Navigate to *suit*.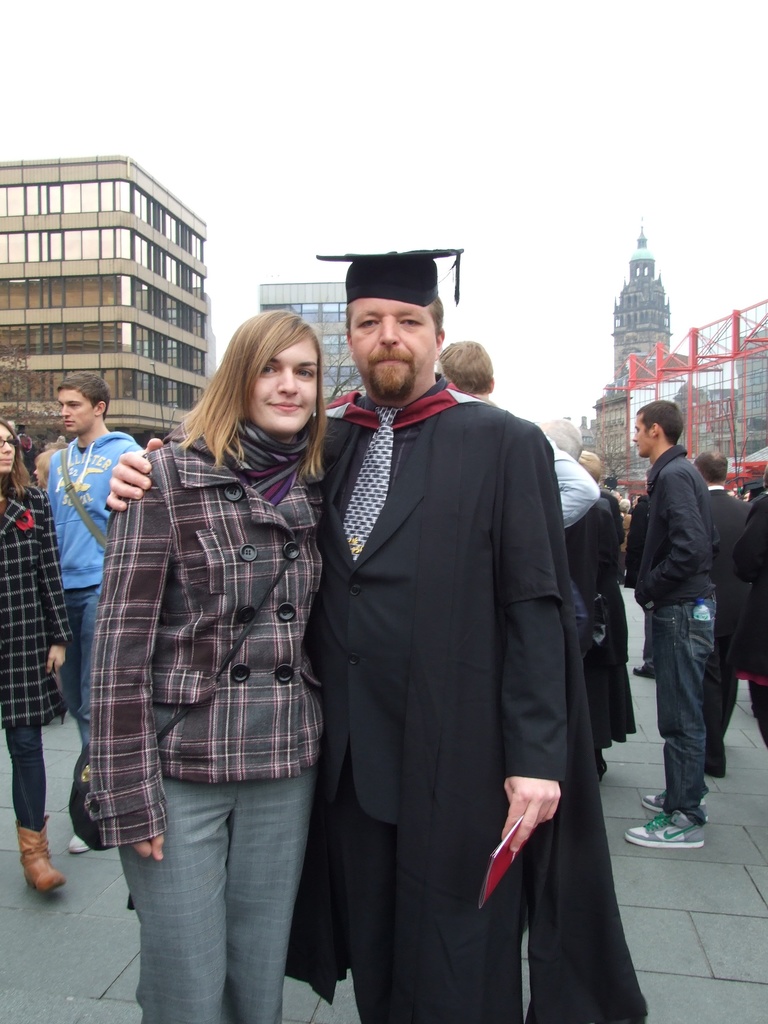
Navigation target: rect(708, 481, 749, 725).
